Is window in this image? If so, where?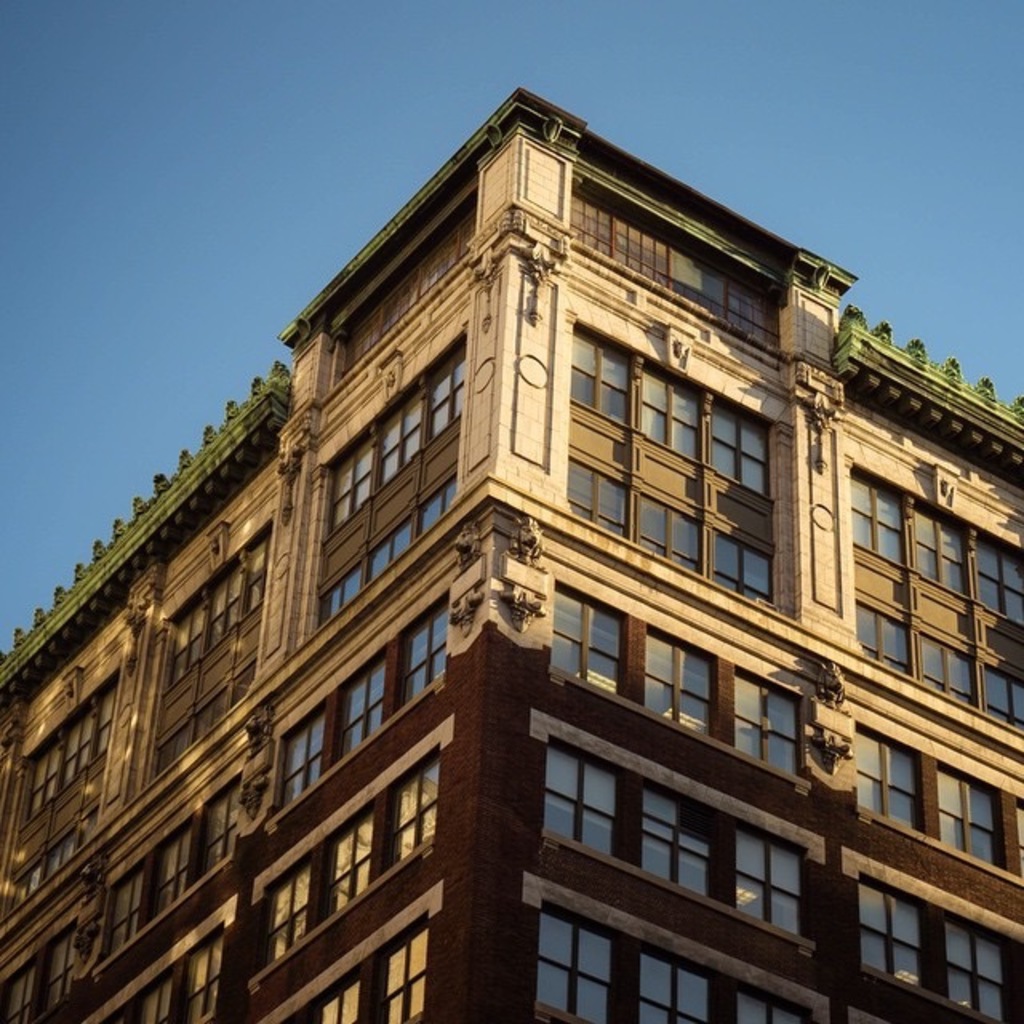
Yes, at (x1=858, y1=874, x2=926, y2=982).
